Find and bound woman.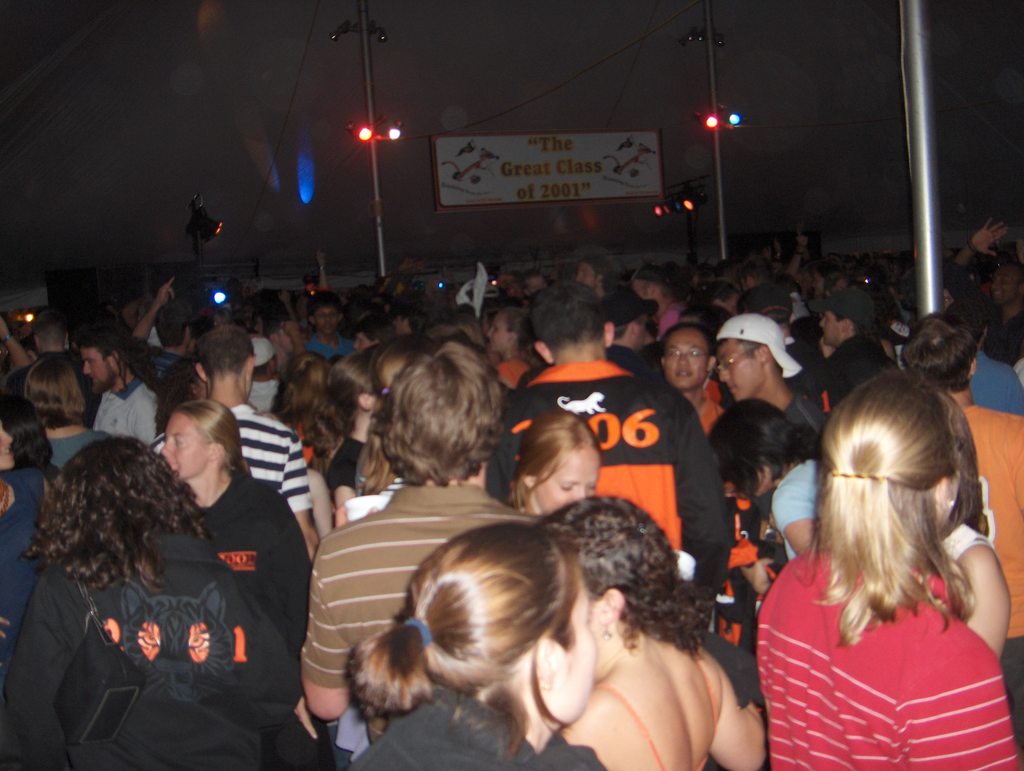
Bound: x1=0, y1=438, x2=327, y2=770.
